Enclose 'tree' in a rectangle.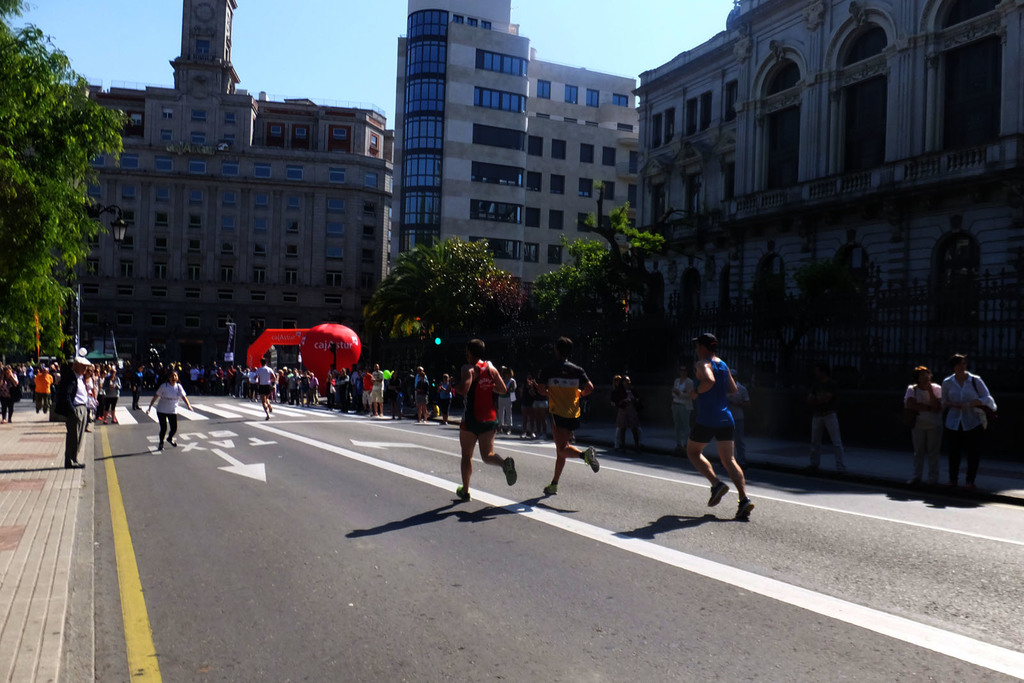
locate(6, 21, 104, 369).
